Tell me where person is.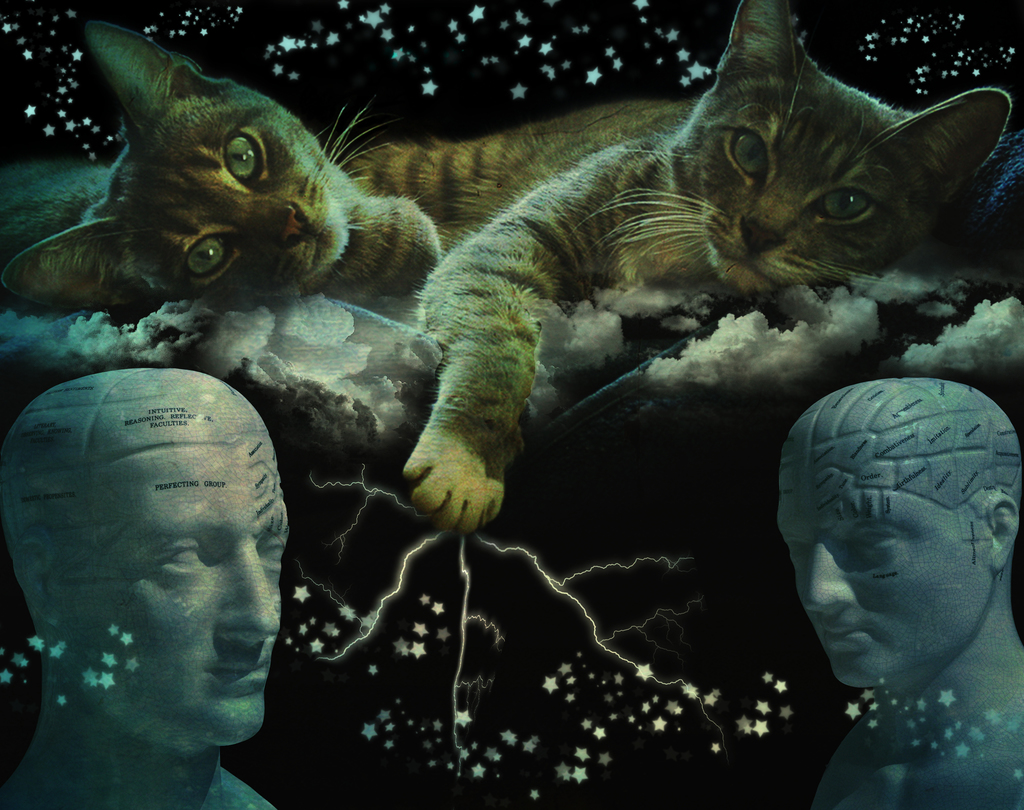
person is at [748,329,1023,783].
